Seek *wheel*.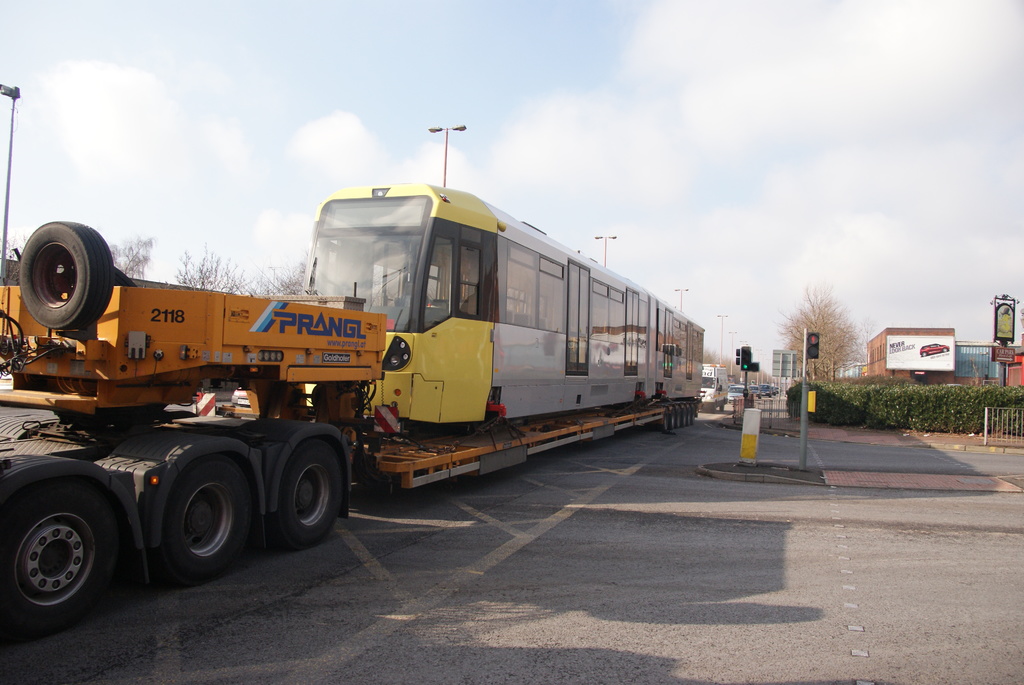
(left=151, top=454, right=252, bottom=585).
